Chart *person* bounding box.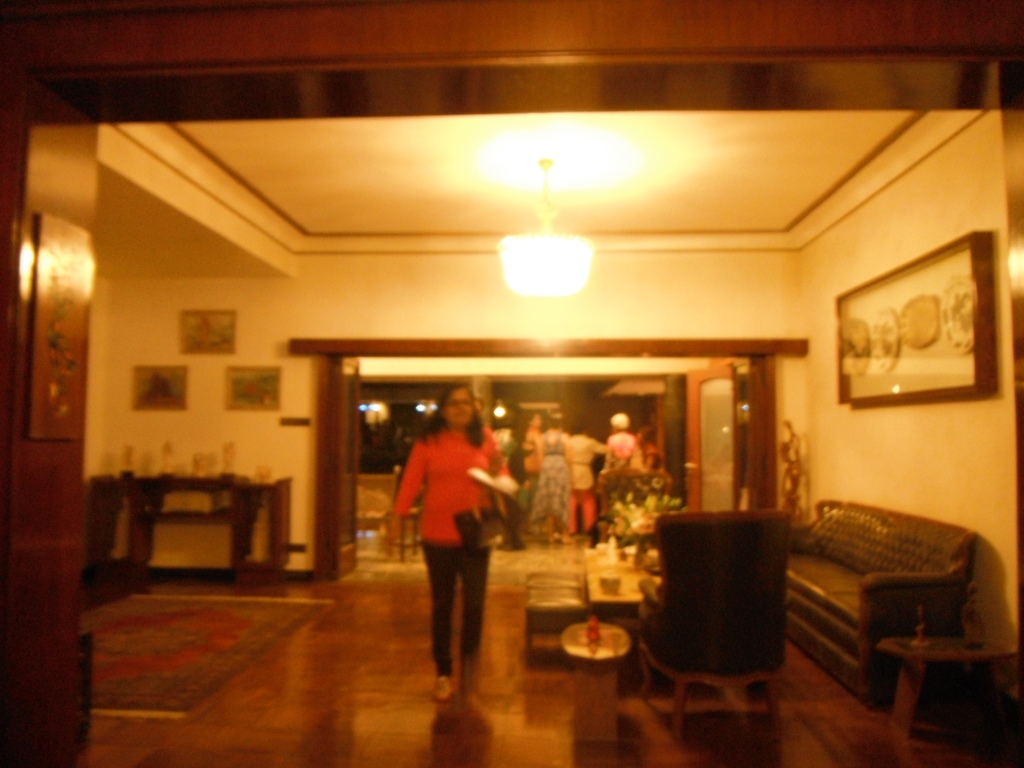
Charted: x1=524, y1=409, x2=568, y2=541.
